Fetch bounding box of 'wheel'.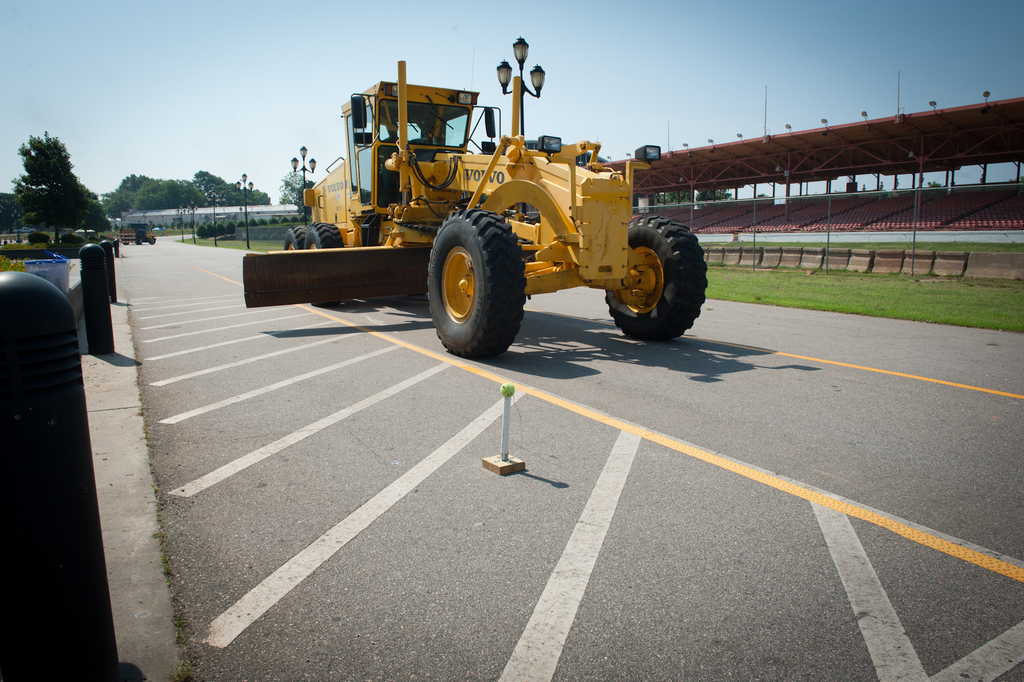
Bbox: 283 224 311 250.
